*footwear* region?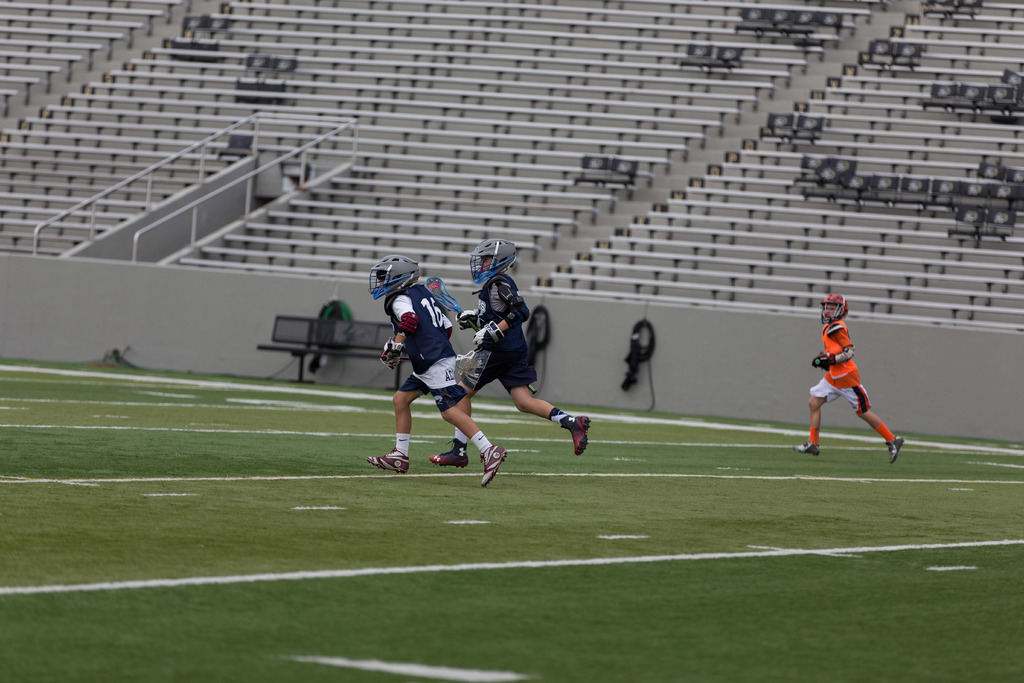
bbox(429, 438, 468, 467)
